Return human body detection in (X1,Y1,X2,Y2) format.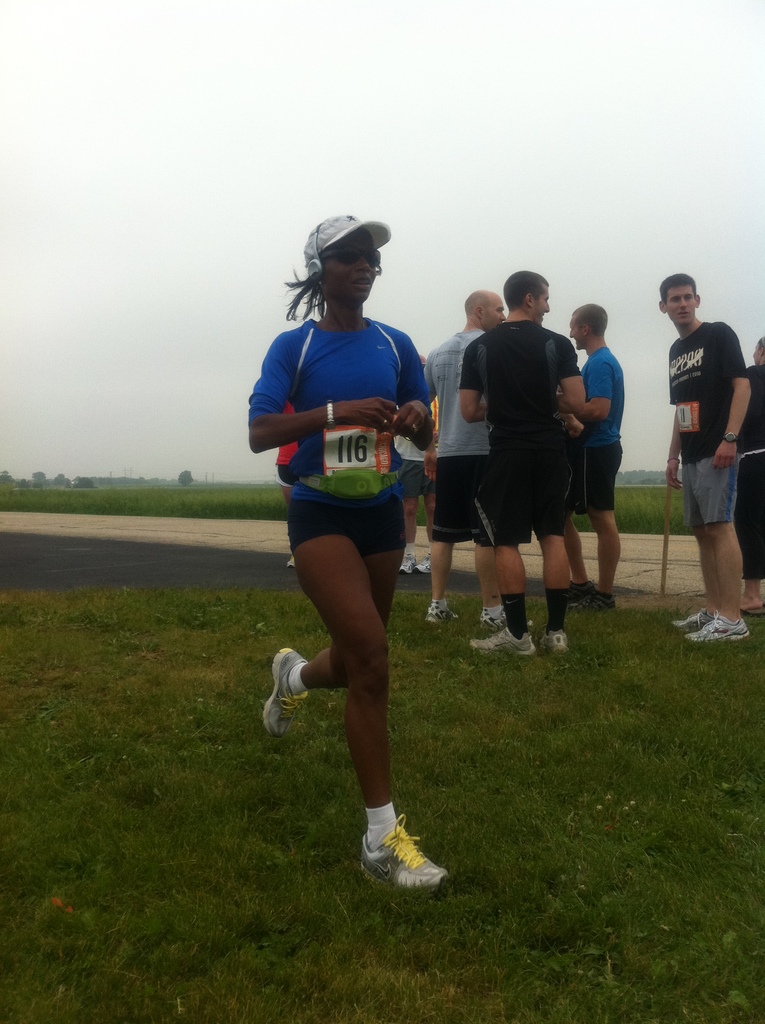
(247,302,453,895).
